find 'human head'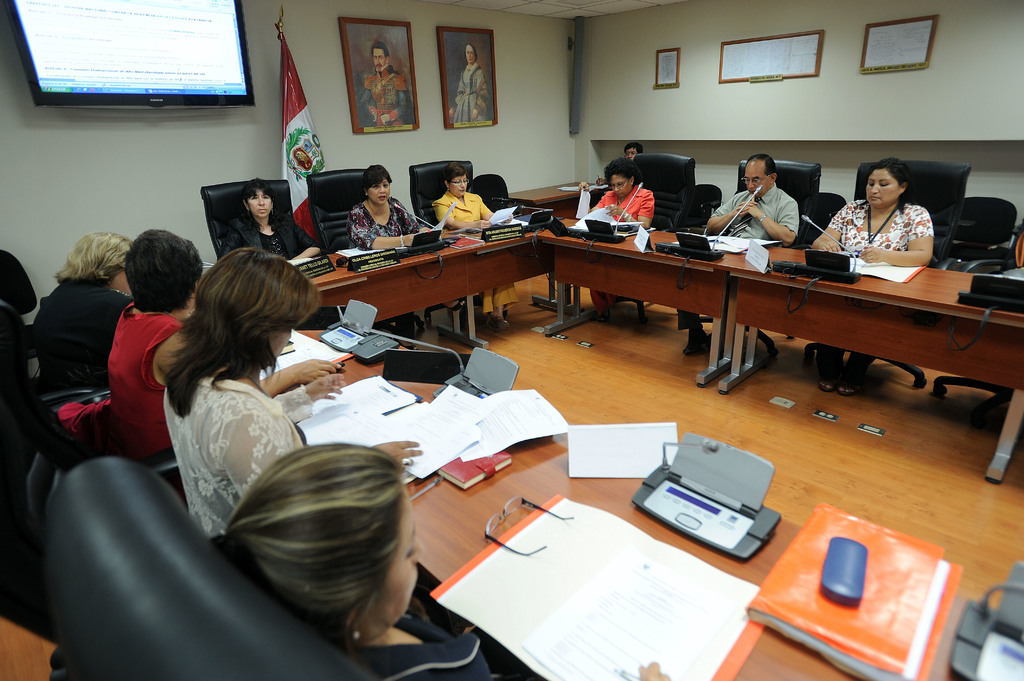
123:232:203:323
